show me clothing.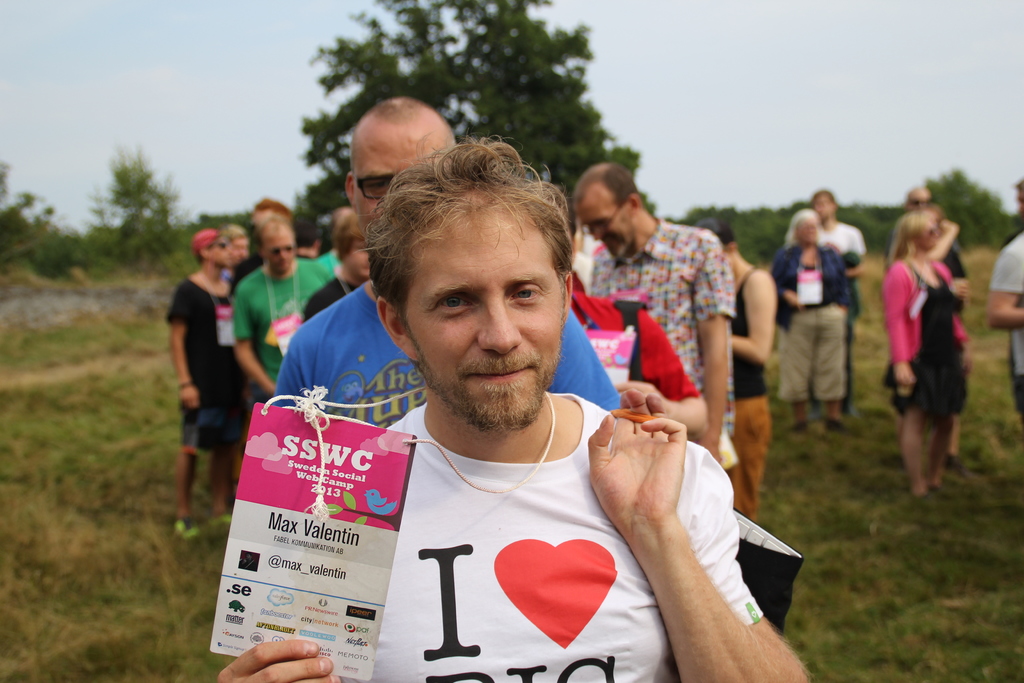
clothing is here: {"x1": 163, "y1": 267, "x2": 242, "y2": 465}.
